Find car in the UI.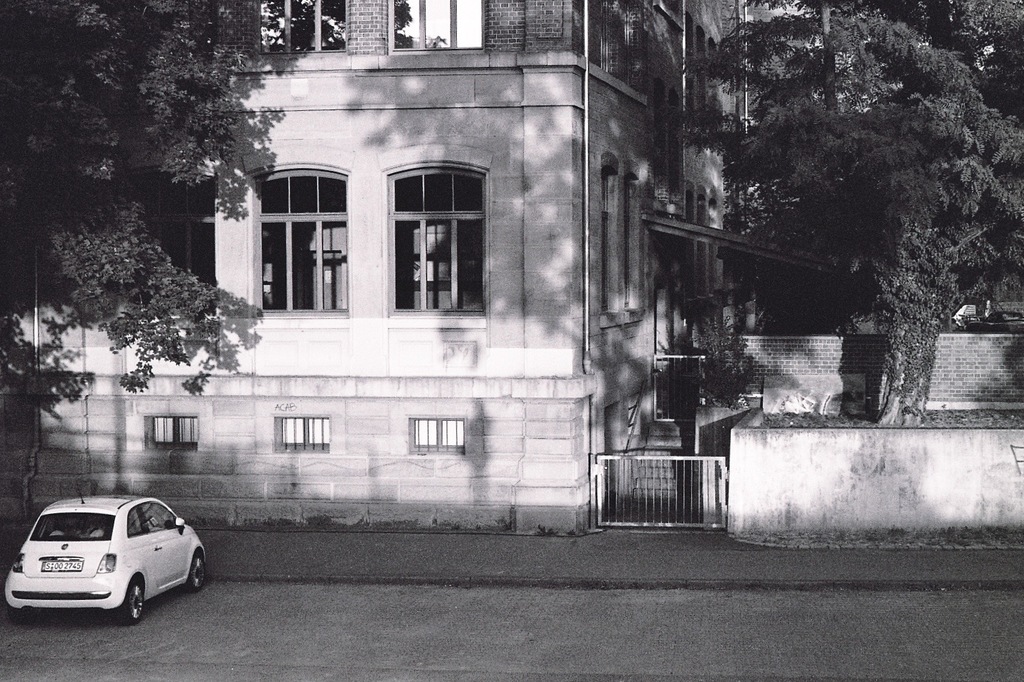
UI element at 11/496/193/628.
